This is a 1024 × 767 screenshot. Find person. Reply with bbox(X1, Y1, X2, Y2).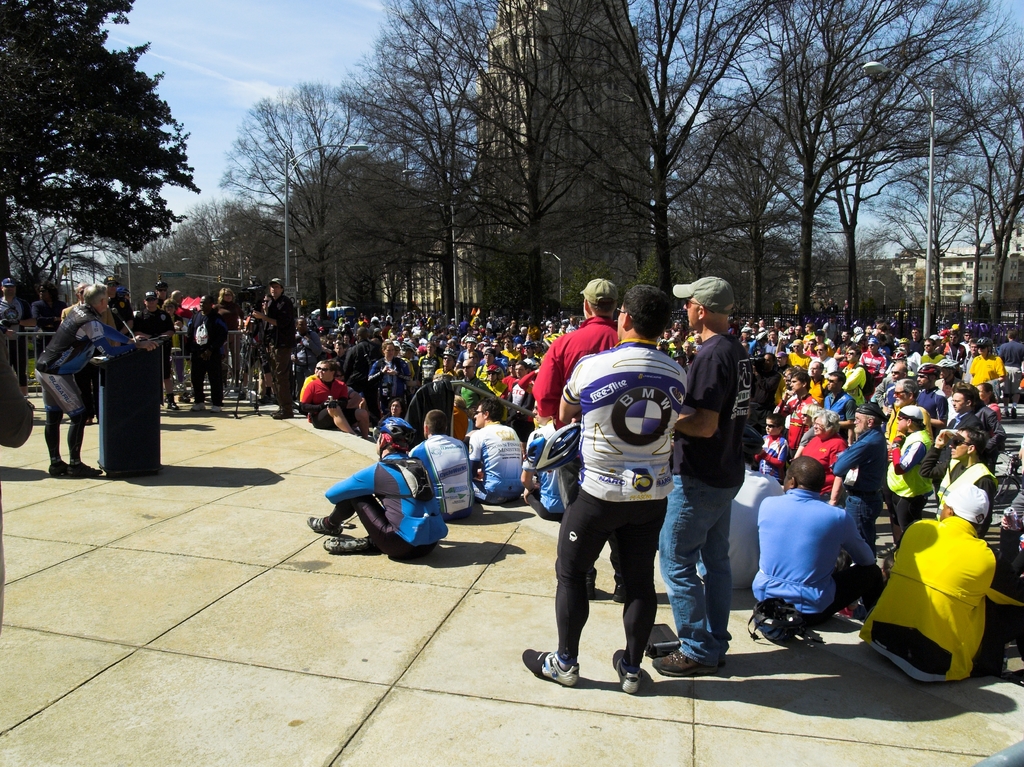
bbox(31, 279, 161, 469).
